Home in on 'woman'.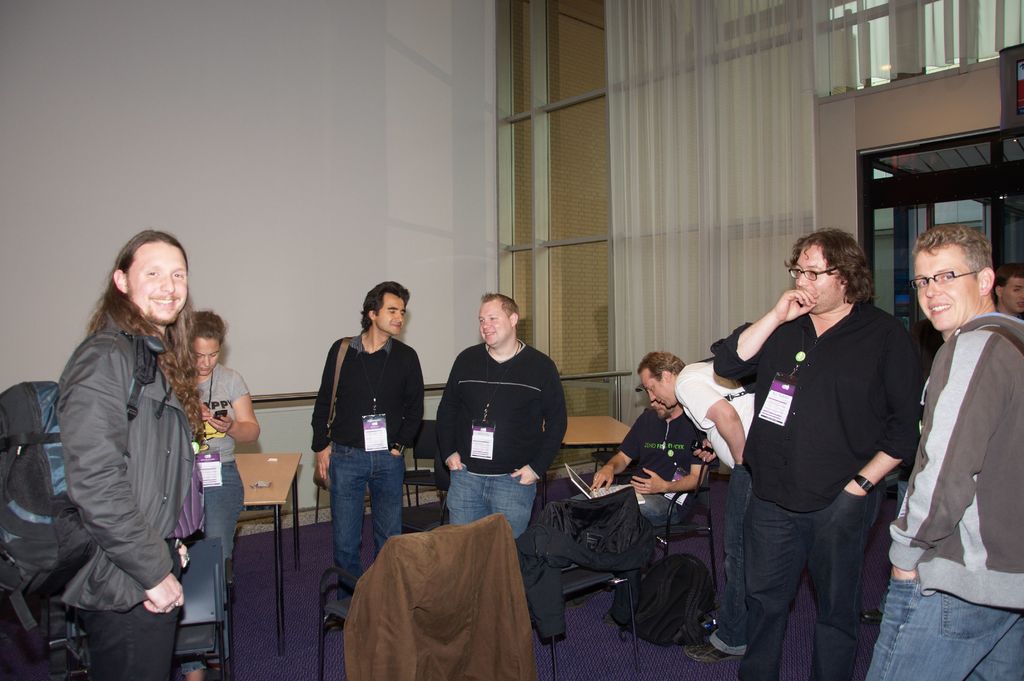
Homed in at x1=196, y1=299, x2=297, y2=680.
